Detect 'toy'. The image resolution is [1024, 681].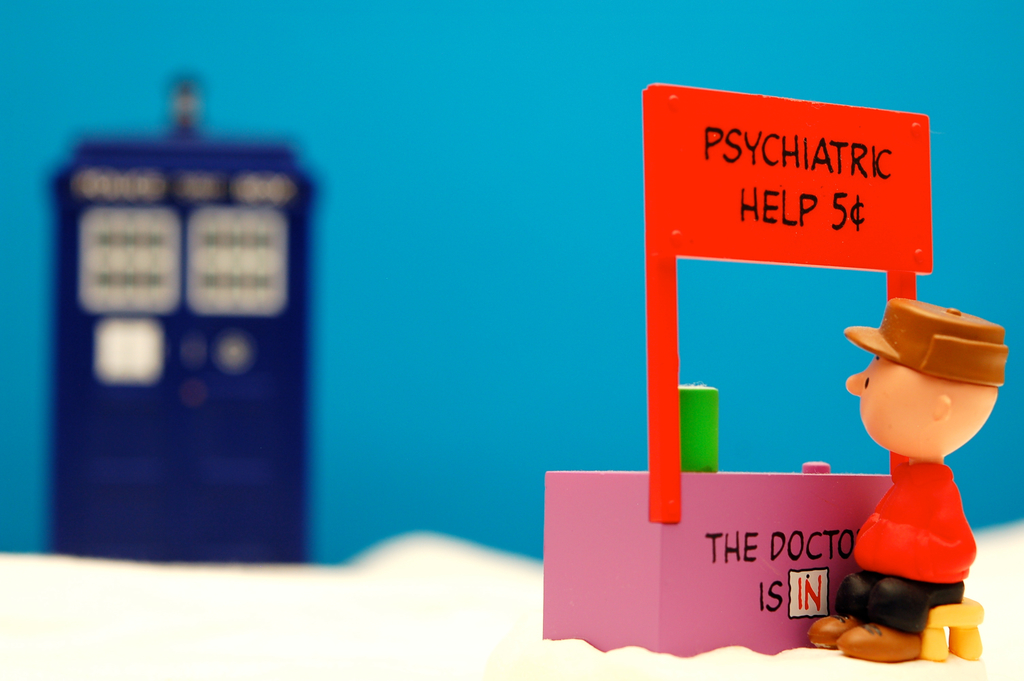
<region>541, 83, 930, 658</region>.
